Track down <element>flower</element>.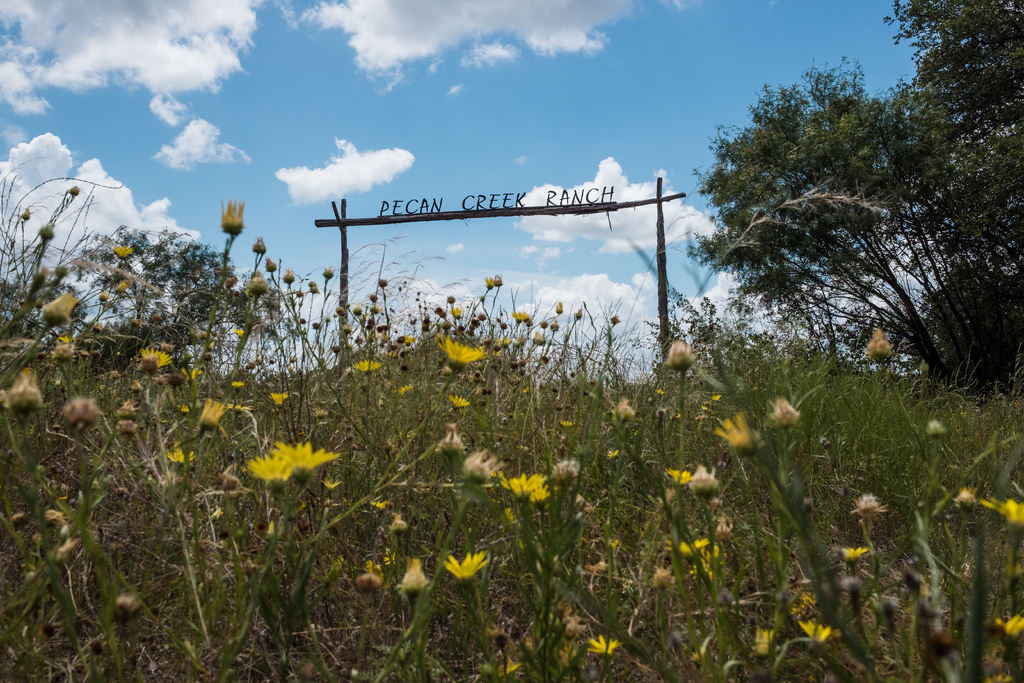
Tracked to [243, 456, 292, 490].
